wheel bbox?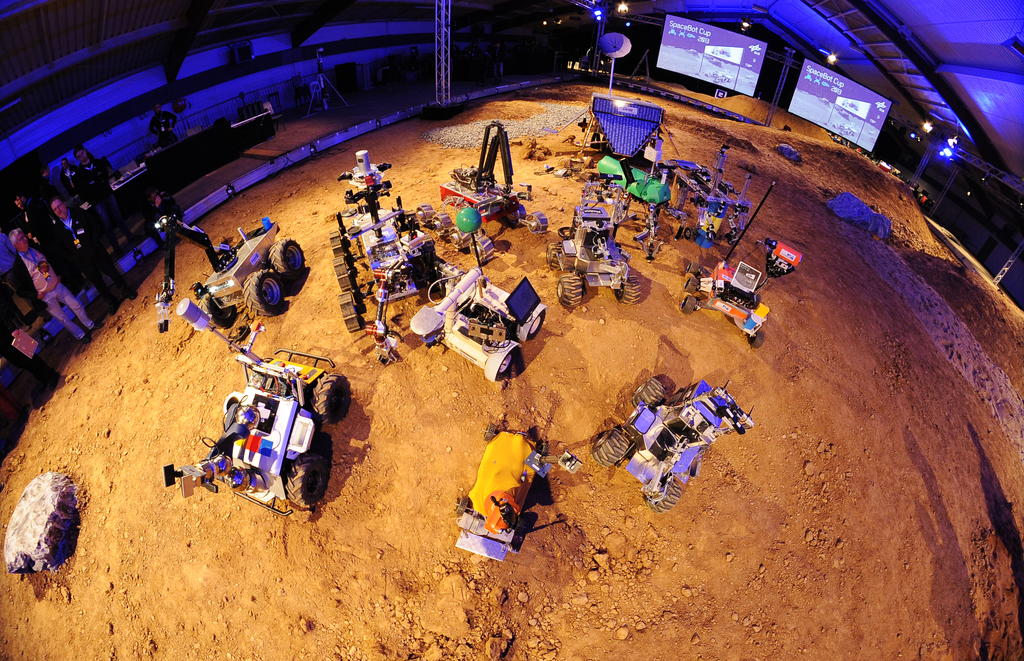
[left=620, top=278, right=639, bottom=306]
